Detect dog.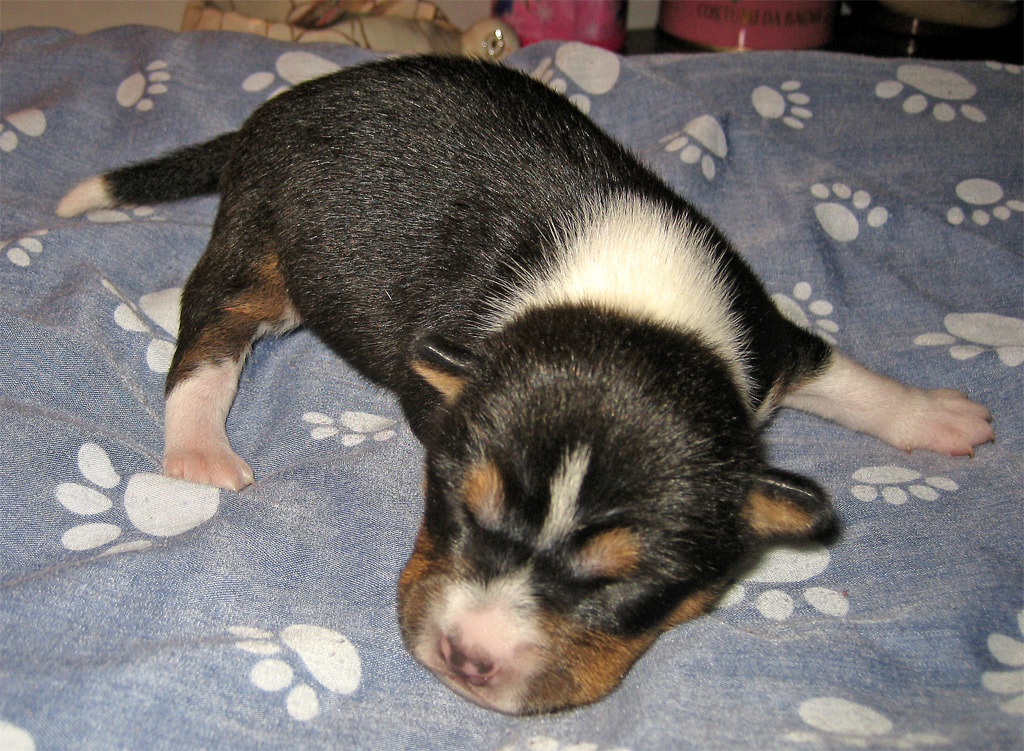
Detected at 57 53 998 715.
